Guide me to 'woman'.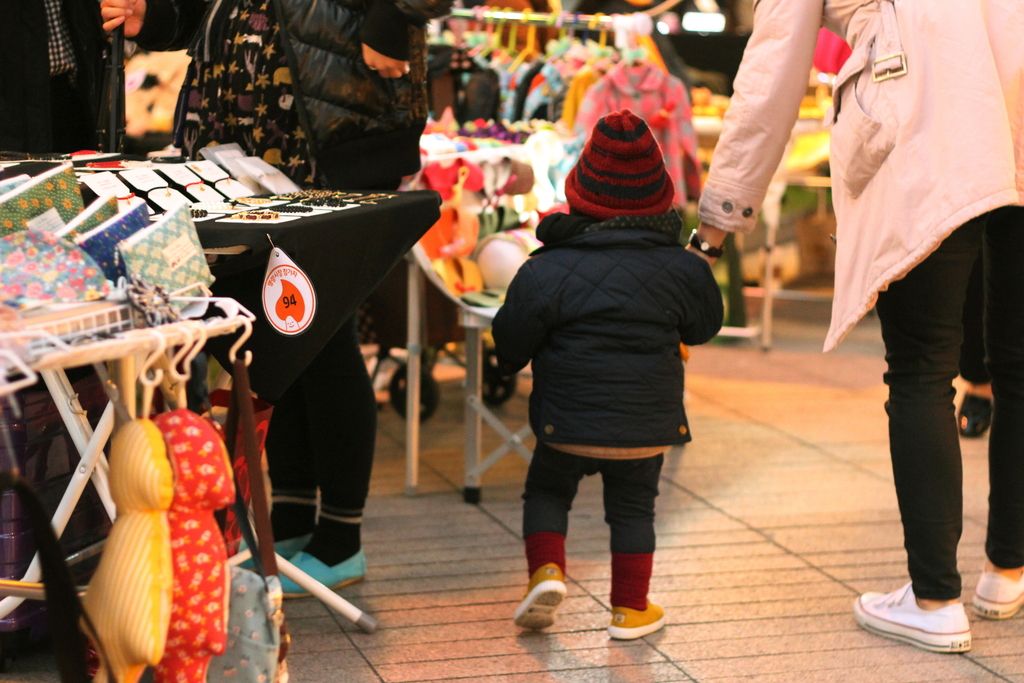
Guidance: BBox(679, 0, 1023, 653).
